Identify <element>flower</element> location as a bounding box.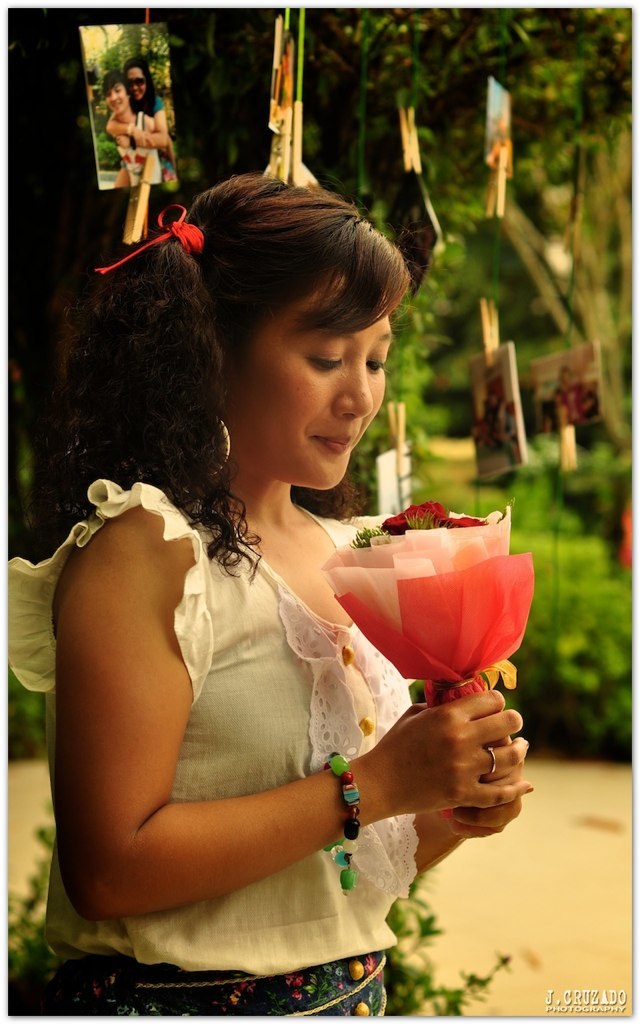
316 506 536 820.
